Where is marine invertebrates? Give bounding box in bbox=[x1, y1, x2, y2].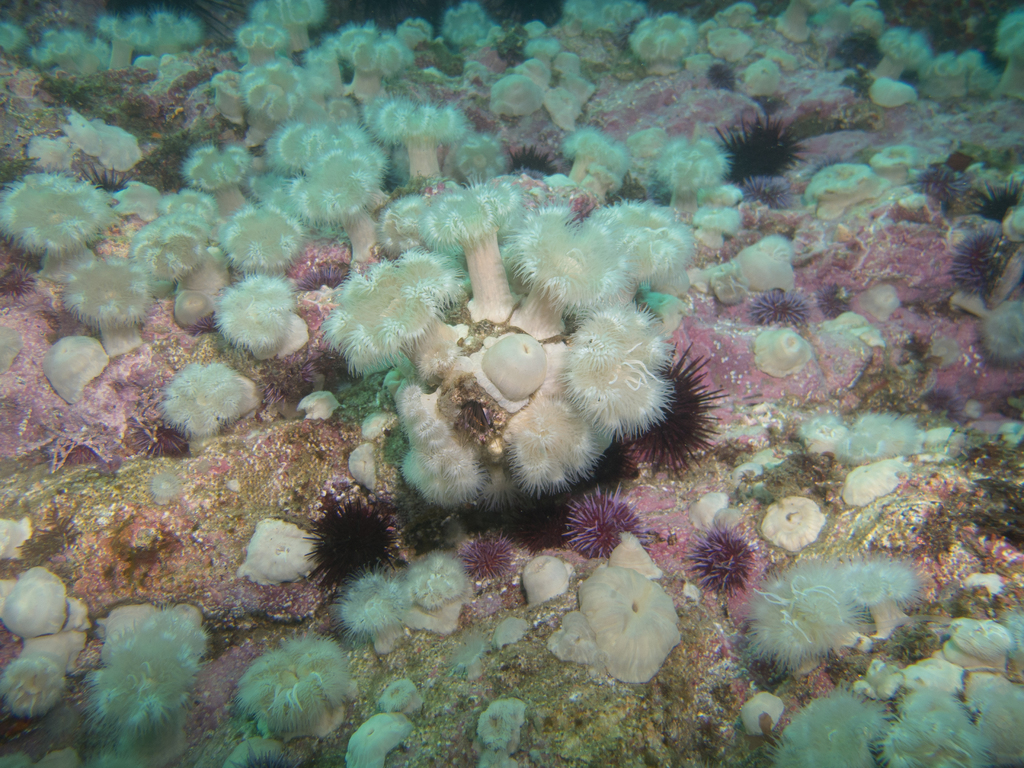
bbox=[38, 252, 195, 401].
